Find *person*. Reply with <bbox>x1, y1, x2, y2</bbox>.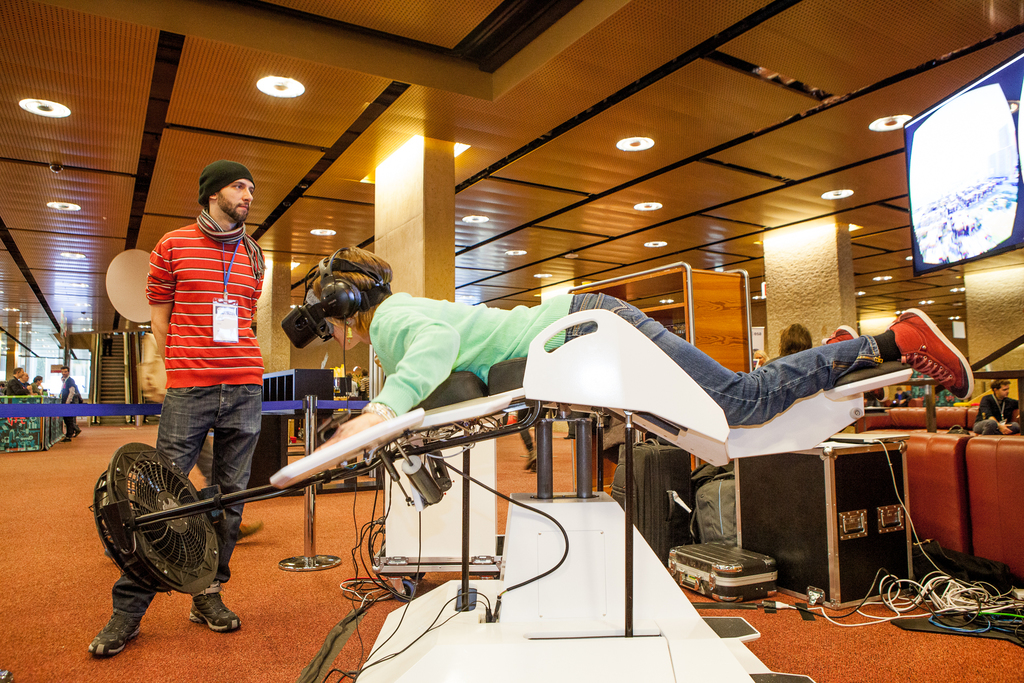
<bbox>58, 355, 95, 452</bbox>.
